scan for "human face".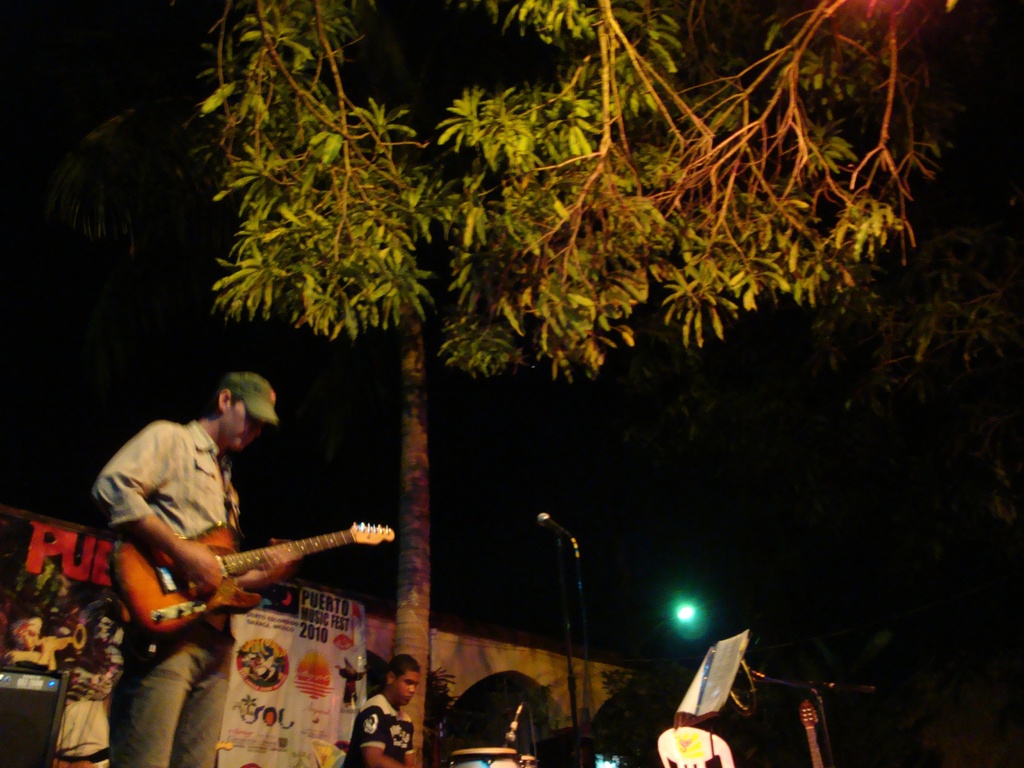
Scan result: 392 673 420 708.
